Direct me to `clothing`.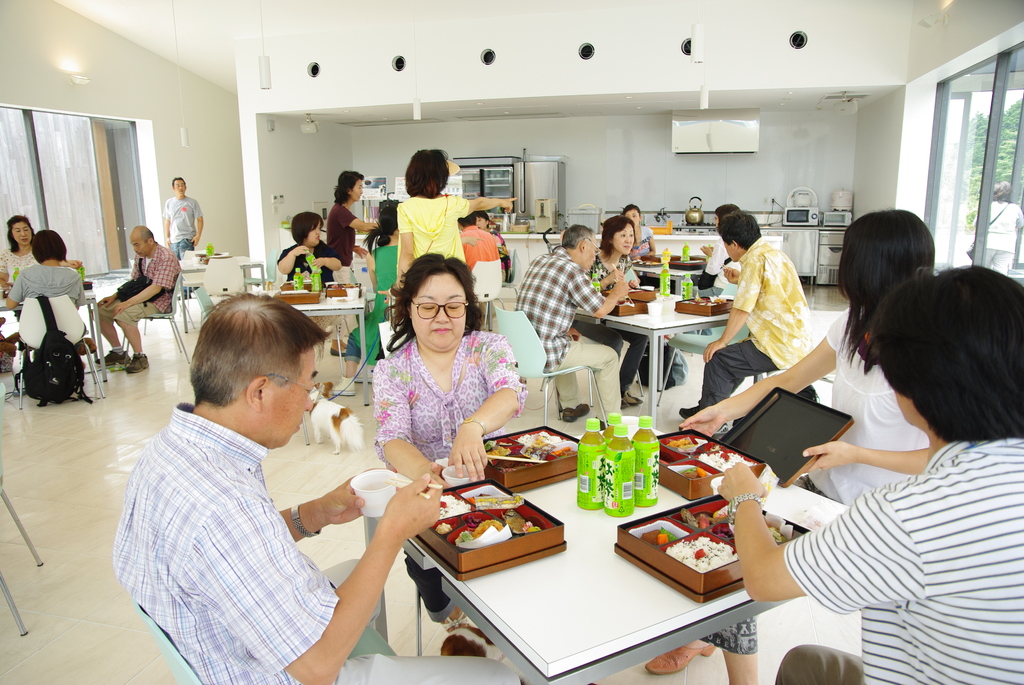
Direction: [left=96, top=240, right=179, bottom=327].
